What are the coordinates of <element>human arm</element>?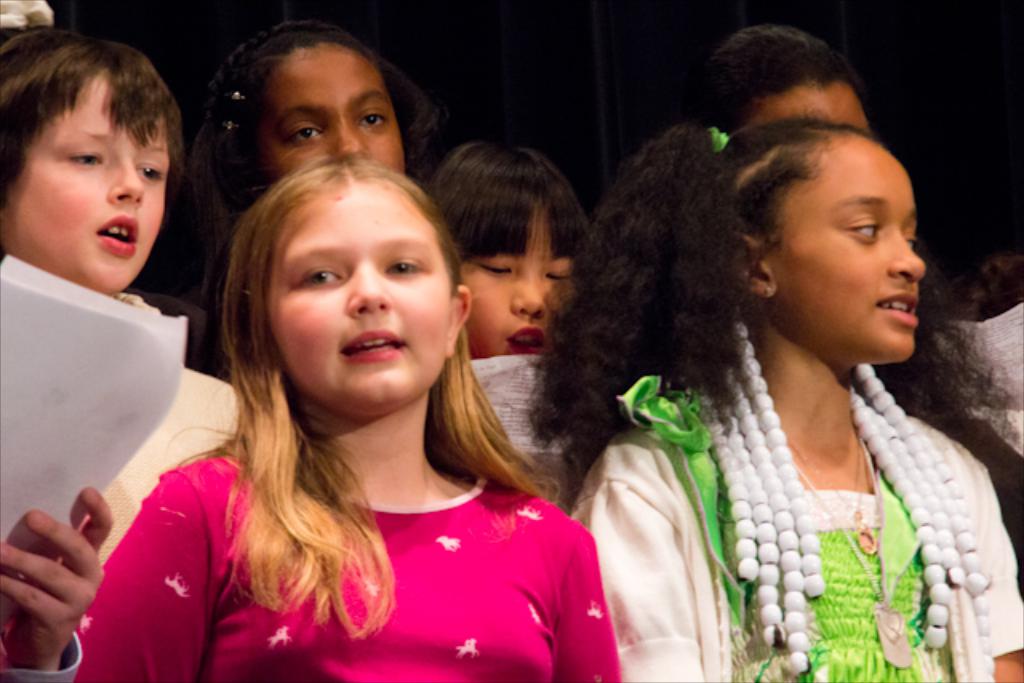
x1=555, y1=526, x2=621, y2=681.
